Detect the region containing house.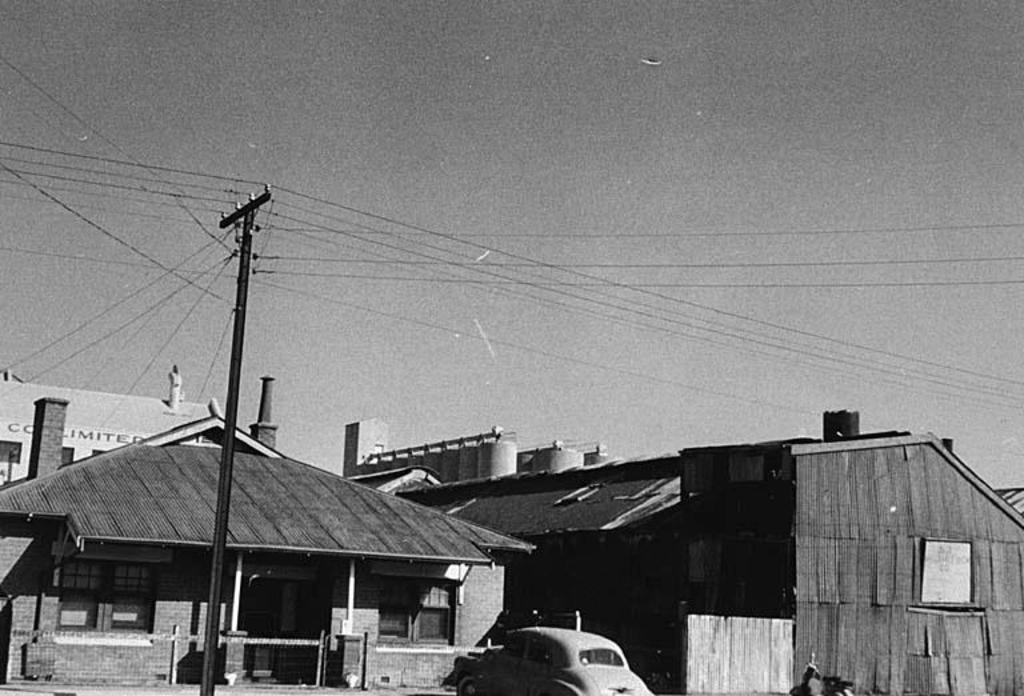
detection(340, 420, 621, 480).
